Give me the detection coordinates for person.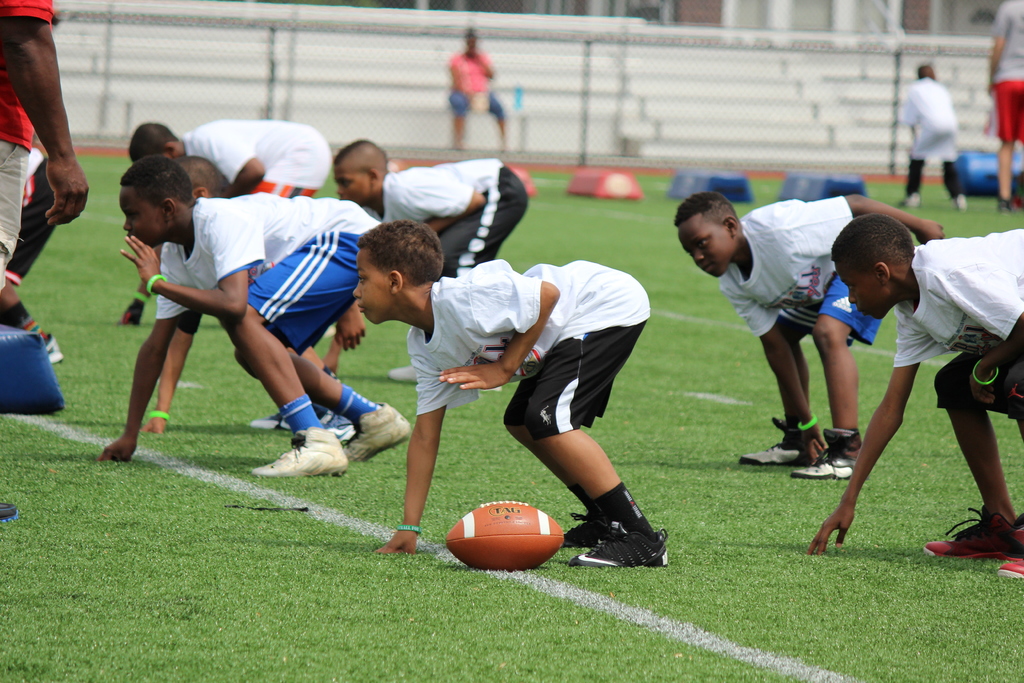
(120, 120, 334, 327).
